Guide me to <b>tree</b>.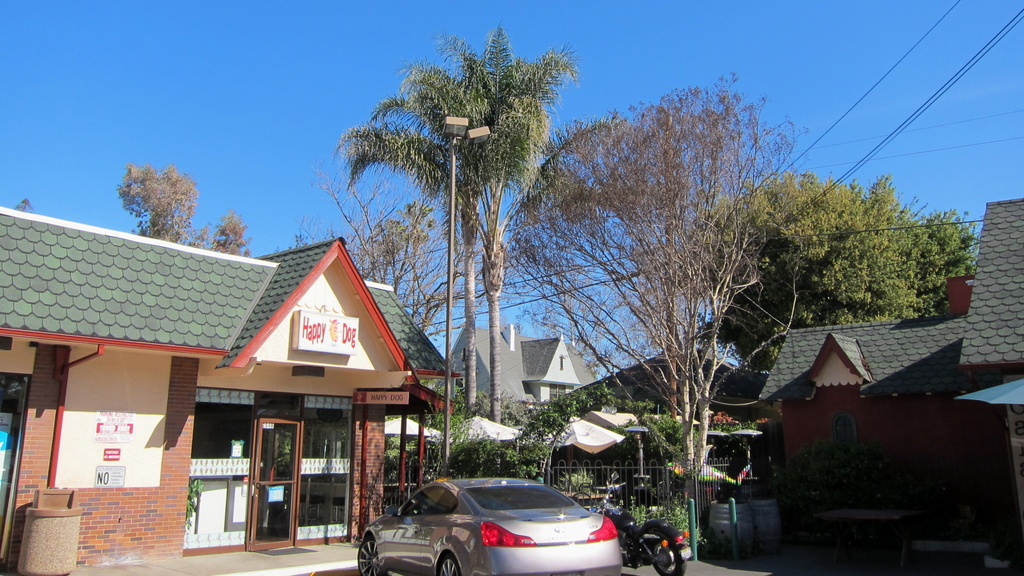
Guidance: l=193, t=205, r=255, b=255.
